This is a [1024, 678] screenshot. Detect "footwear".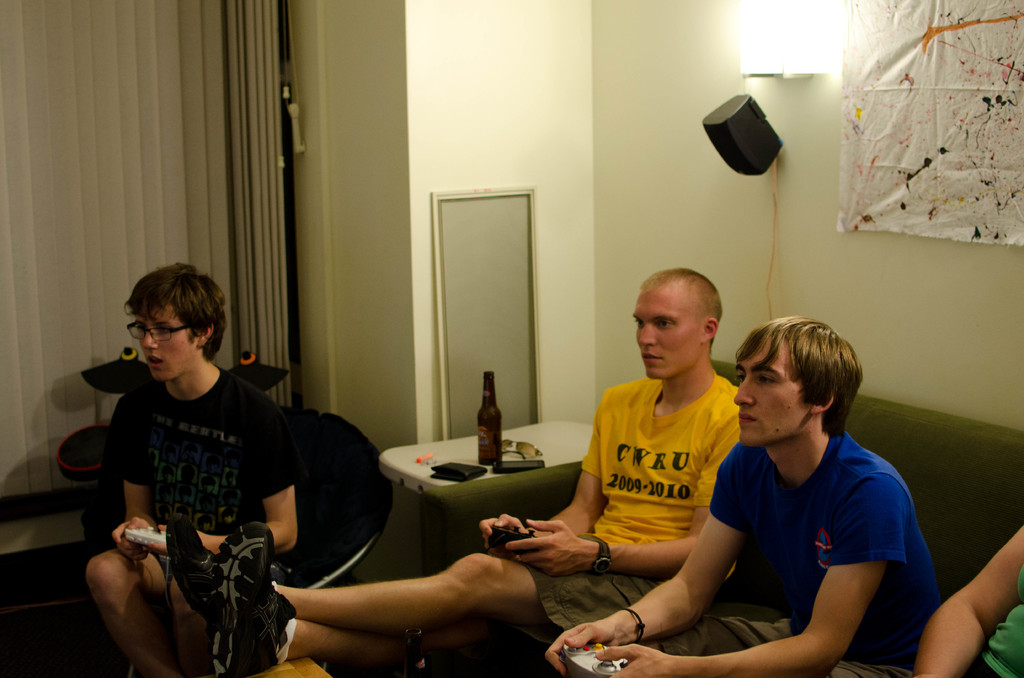
[164,512,218,618].
